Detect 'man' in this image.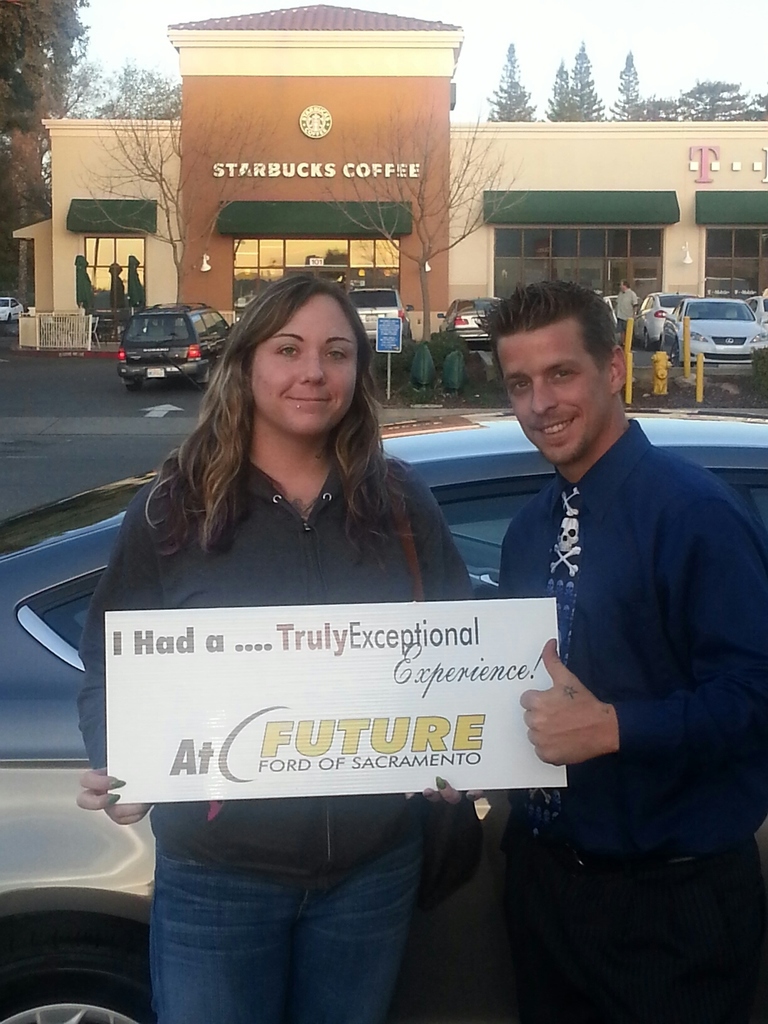
Detection: left=616, top=281, right=637, bottom=337.
